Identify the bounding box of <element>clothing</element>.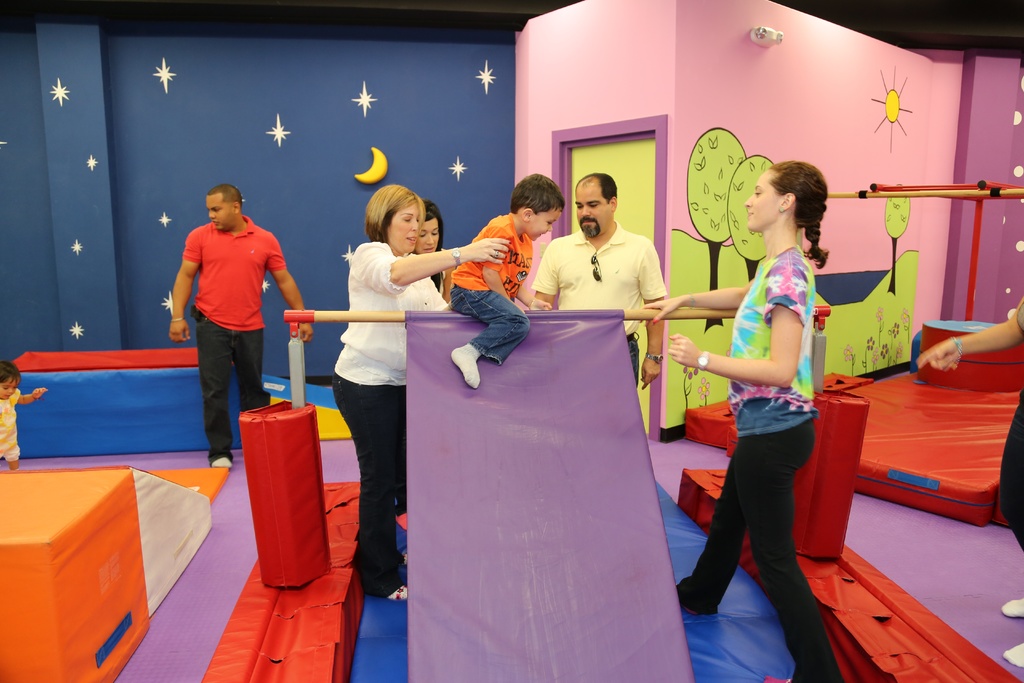
select_region(532, 220, 670, 388).
